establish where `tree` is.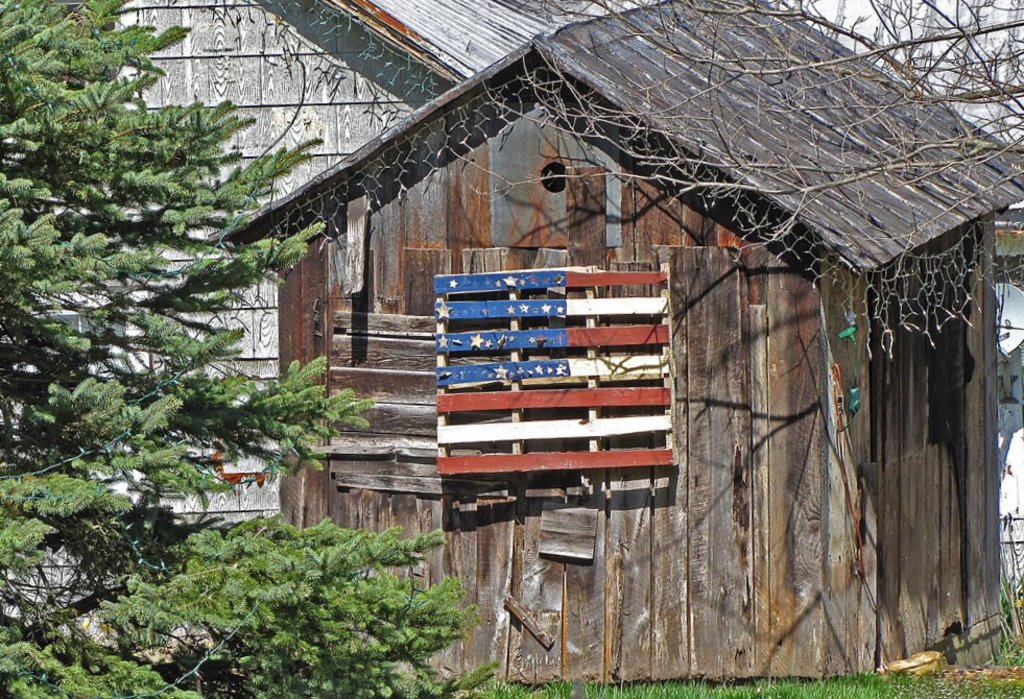
Established at BBox(0, 2, 509, 698).
